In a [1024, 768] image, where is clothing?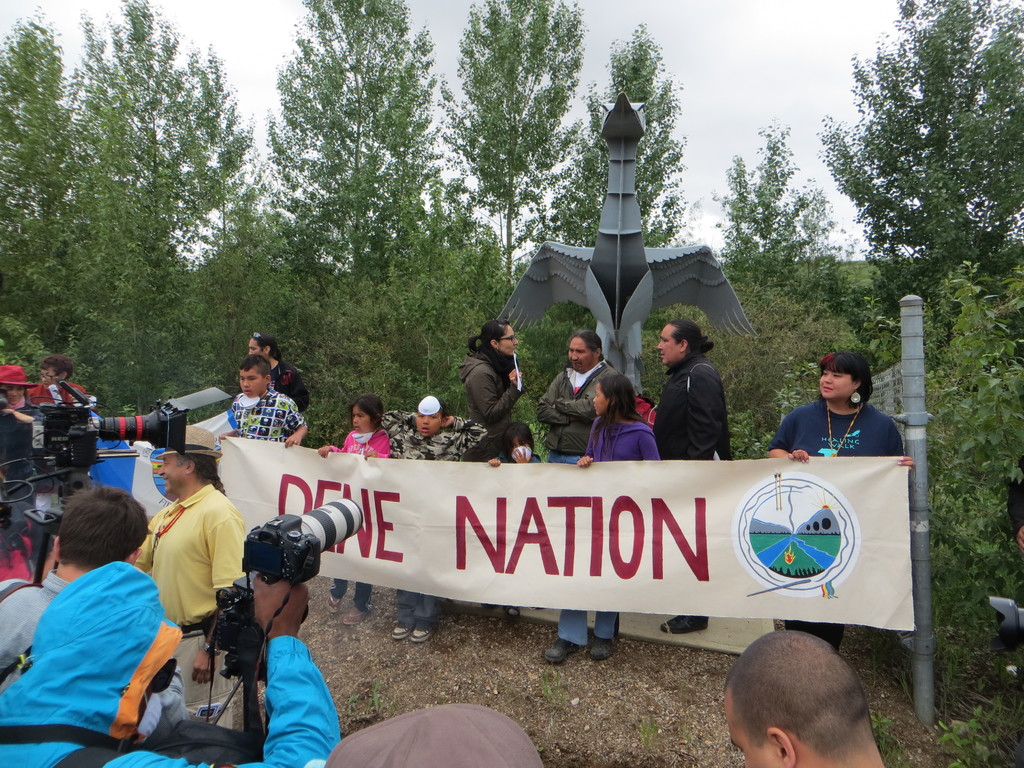
region(0, 401, 49, 551).
